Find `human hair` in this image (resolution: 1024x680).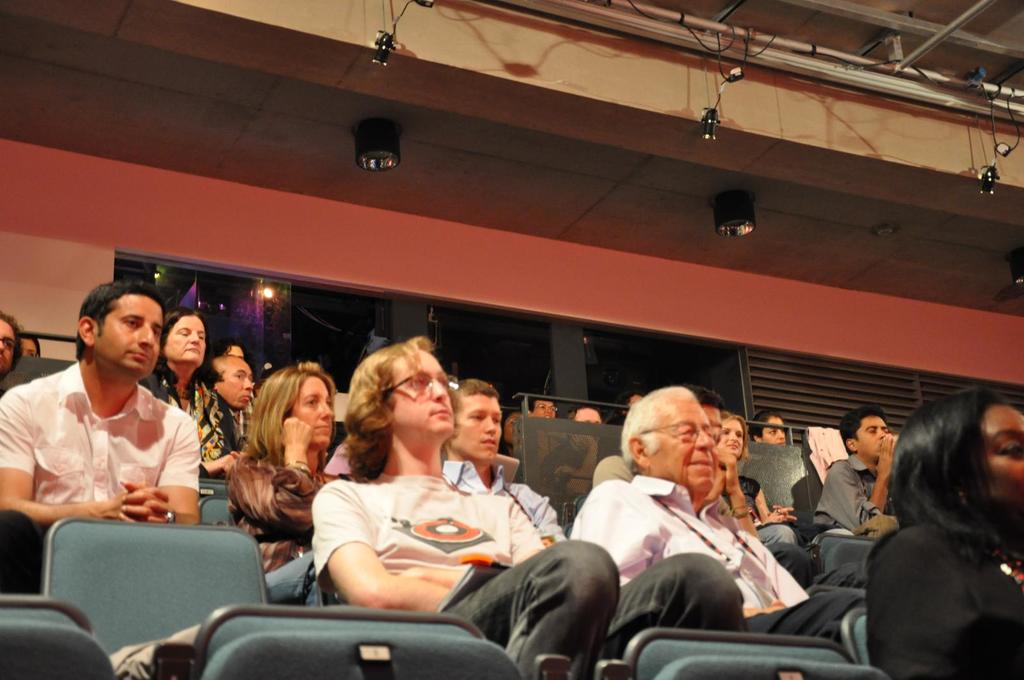
{"x1": 218, "y1": 343, "x2": 247, "y2": 361}.
